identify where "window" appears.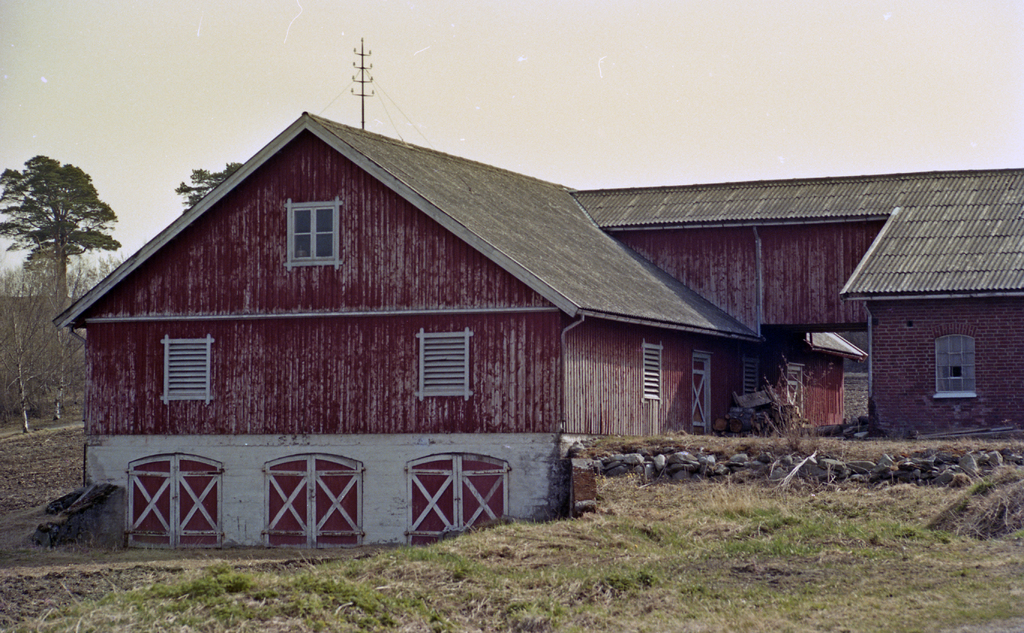
Appears at BBox(929, 321, 977, 399).
